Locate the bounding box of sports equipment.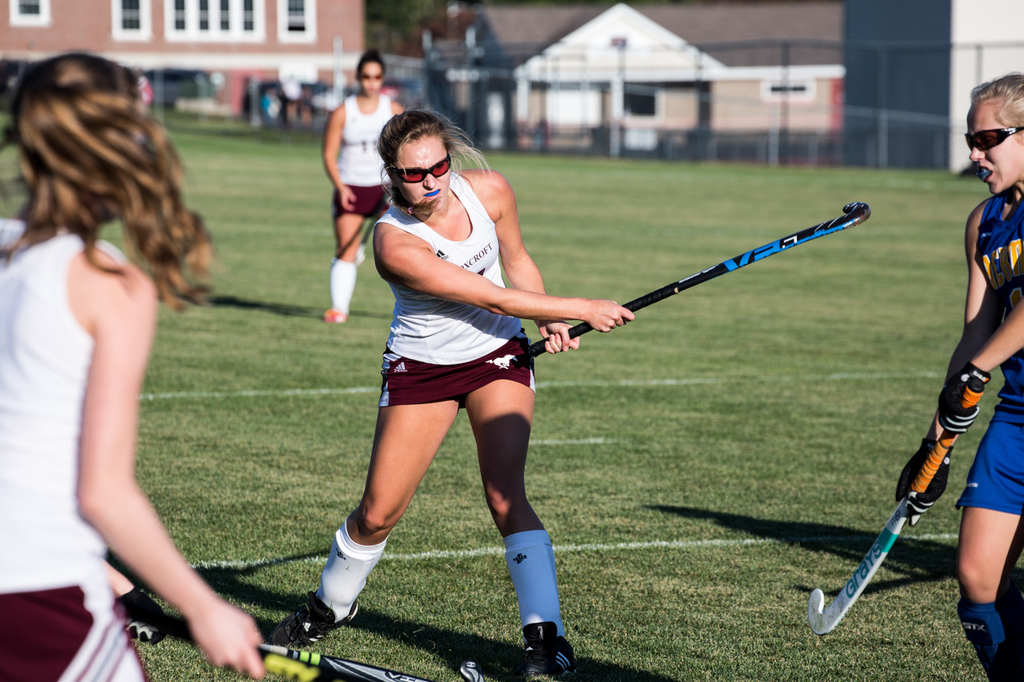
Bounding box: <box>122,620,486,681</box>.
